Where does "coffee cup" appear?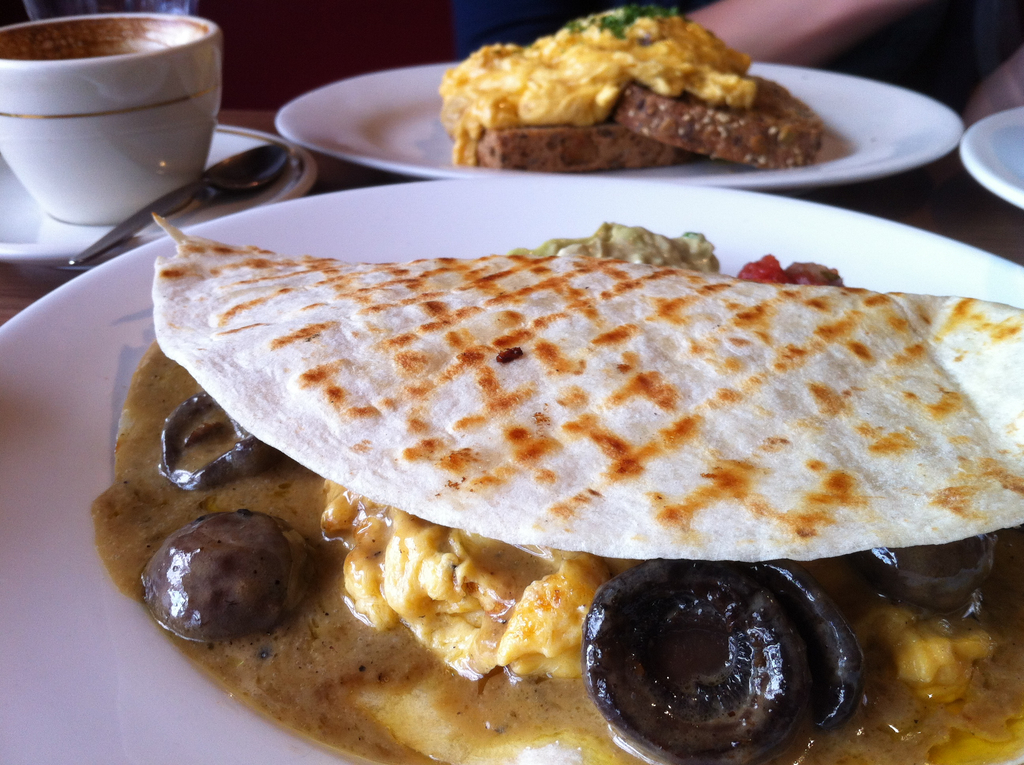
Appears at [0,10,225,229].
